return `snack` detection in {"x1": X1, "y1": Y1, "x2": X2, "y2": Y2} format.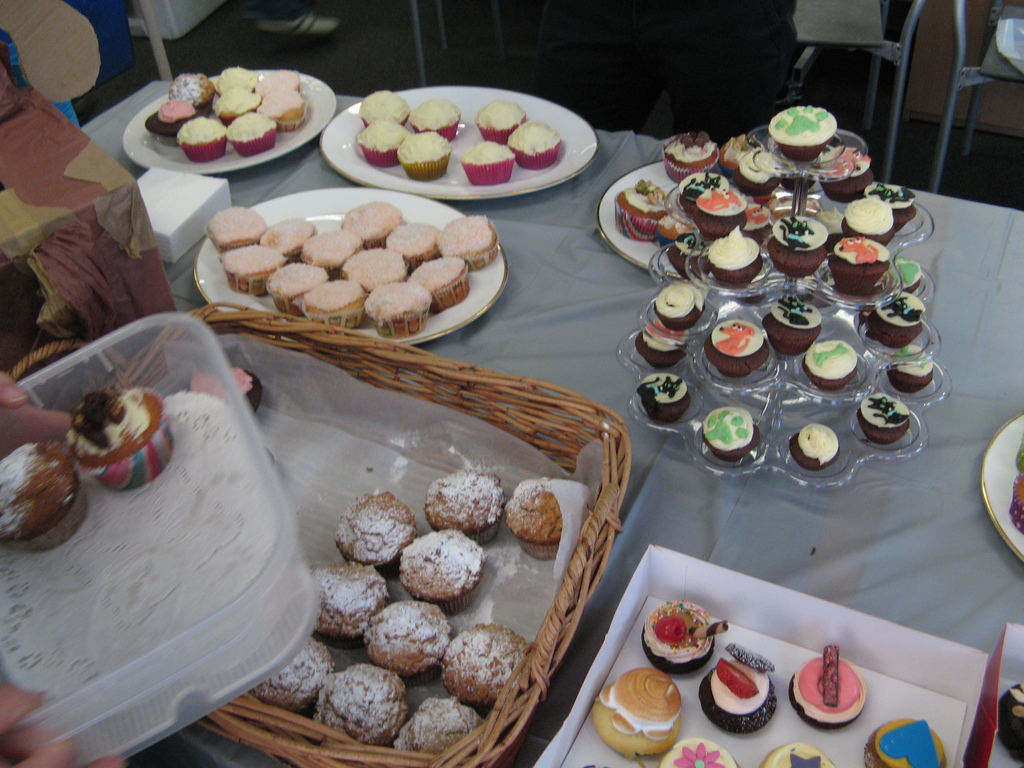
{"x1": 0, "y1": 444, "x2": 82, "y2": 557}.
